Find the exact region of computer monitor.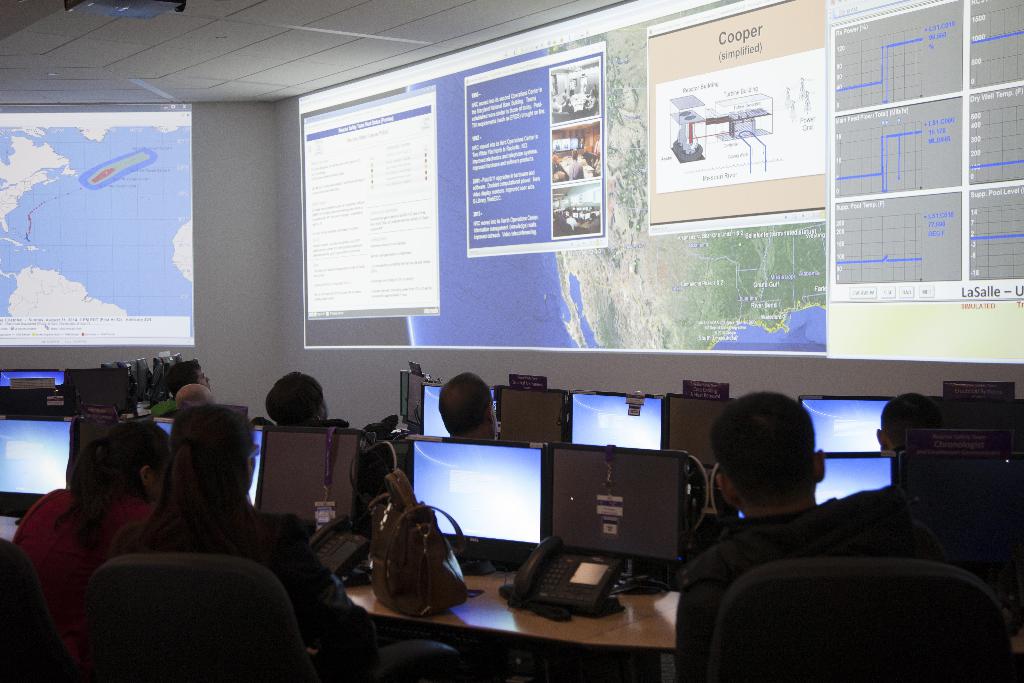
Exact region: [x1=541, y1=450, x2=686, y2=595].
